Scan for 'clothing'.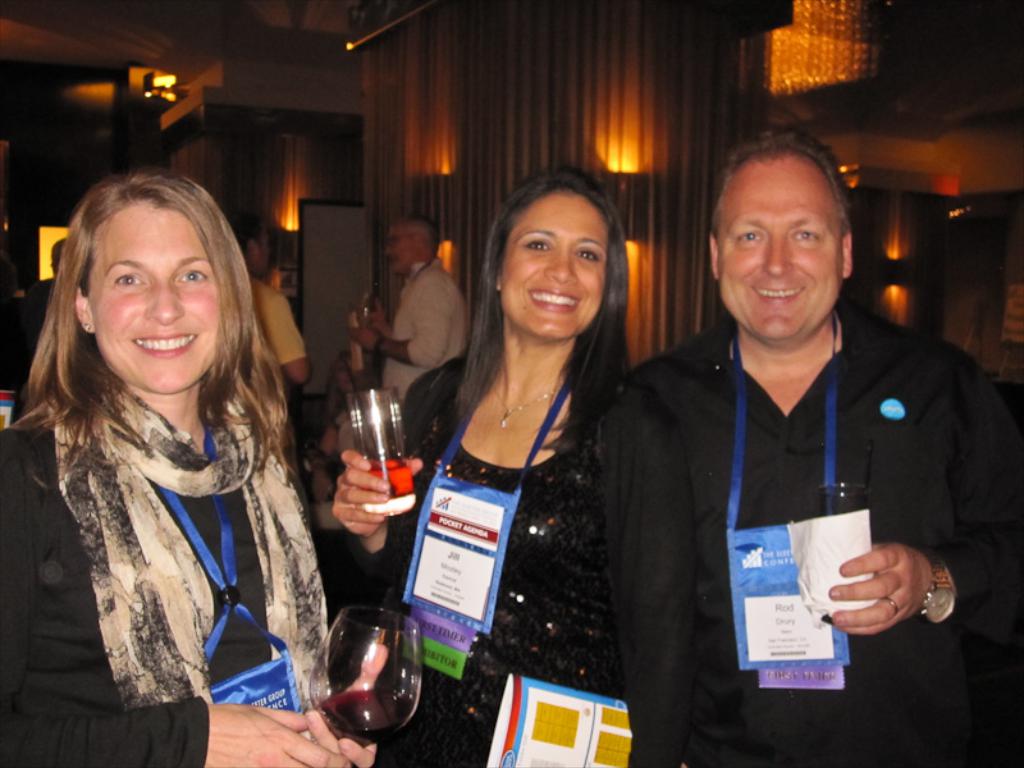
Scan result: rect(253, 278, 308, 365).
